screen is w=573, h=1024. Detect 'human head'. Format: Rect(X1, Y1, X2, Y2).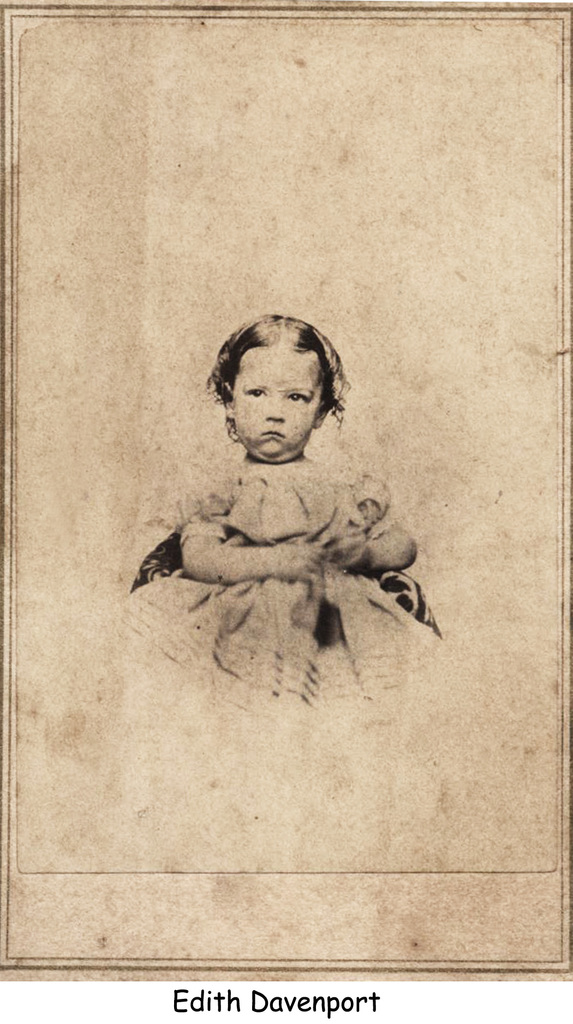
Rect(207, 307, 333, 449).
